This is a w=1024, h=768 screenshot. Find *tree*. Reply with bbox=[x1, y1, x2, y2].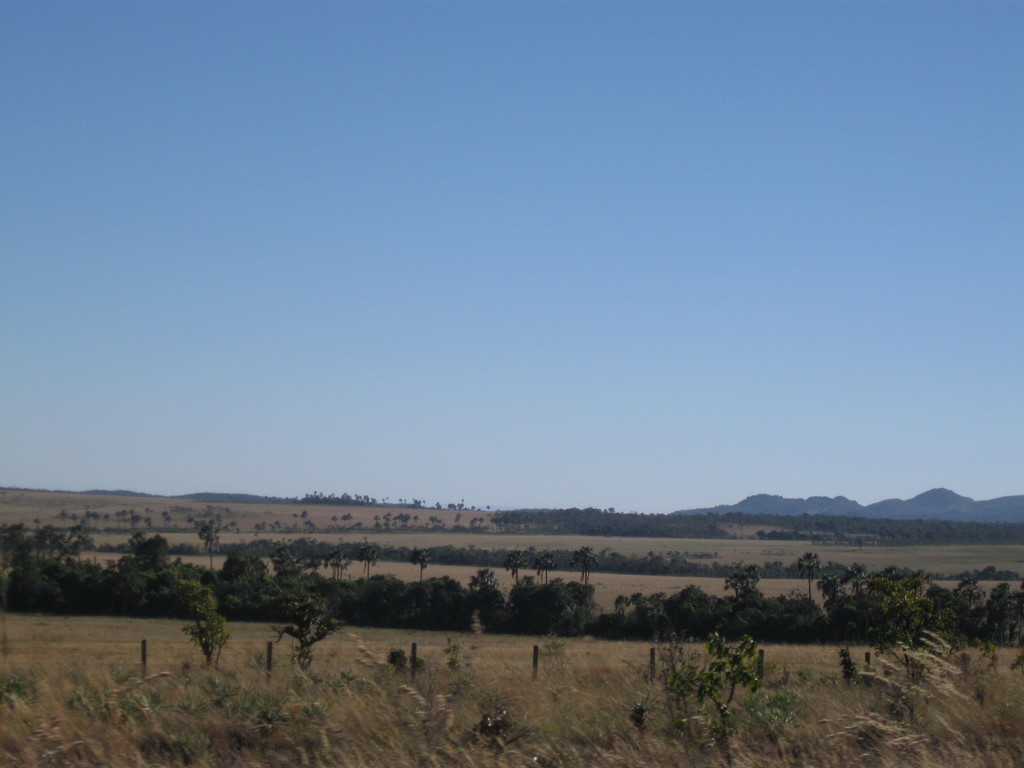
bbox=[405, 497, 409, 506].
